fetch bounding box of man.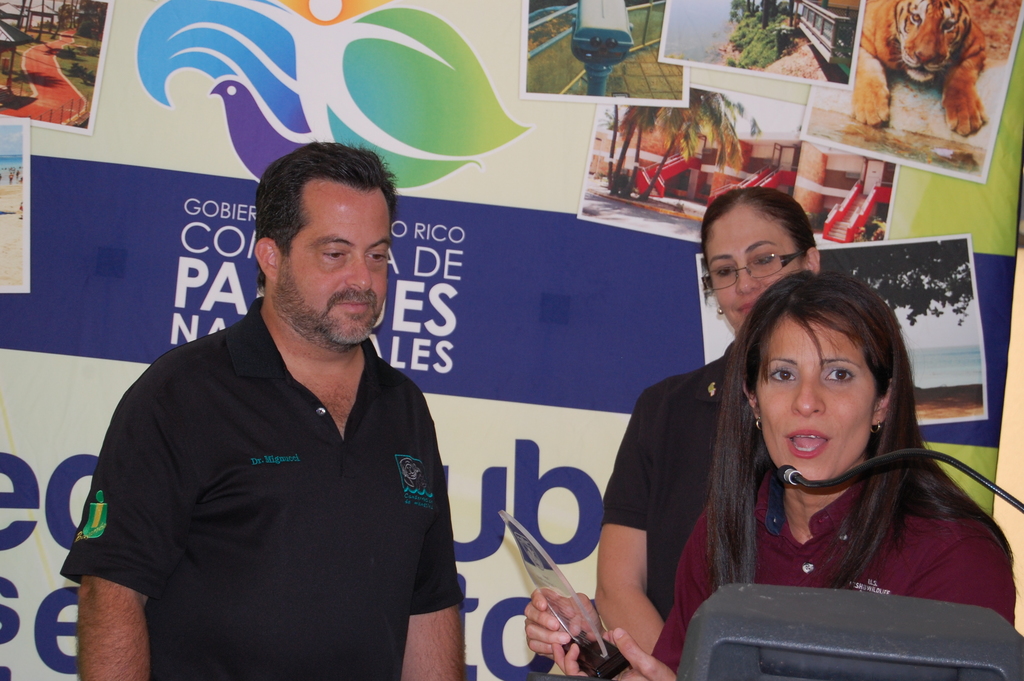
Bbox: 83:143:494:678.
